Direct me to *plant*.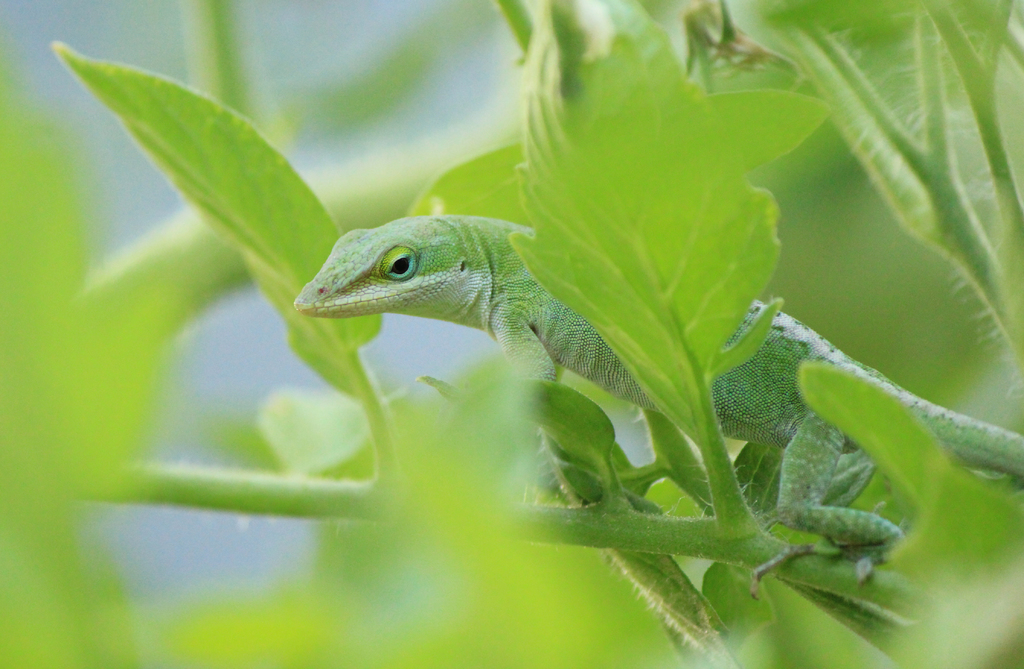
Direction: <box>0,0,1020,668</box>.
